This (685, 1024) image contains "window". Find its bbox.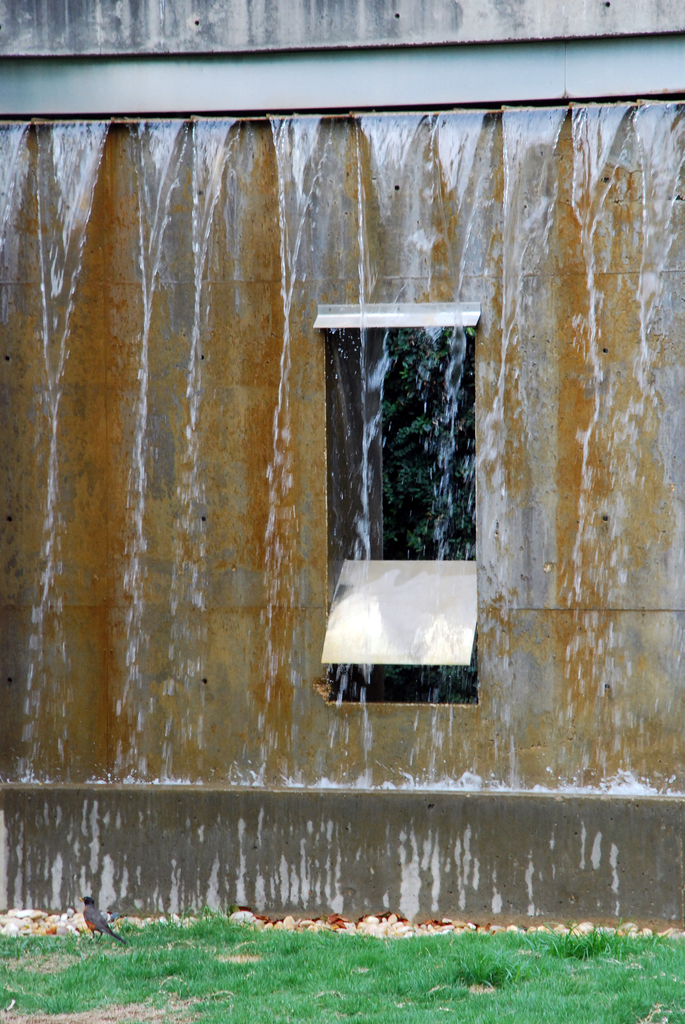
select_region(326, 247, 486, 614).
